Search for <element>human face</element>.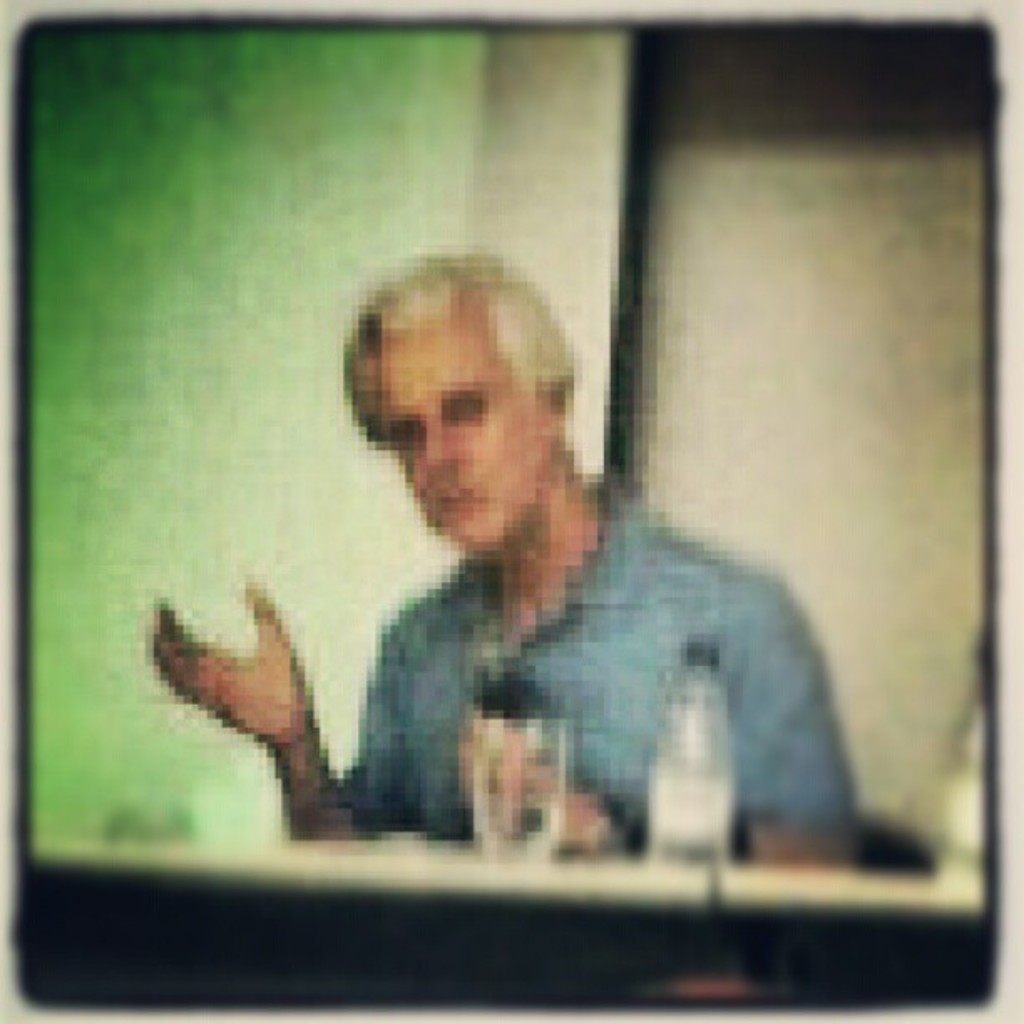
Found at 373, 310, 549, 549.
